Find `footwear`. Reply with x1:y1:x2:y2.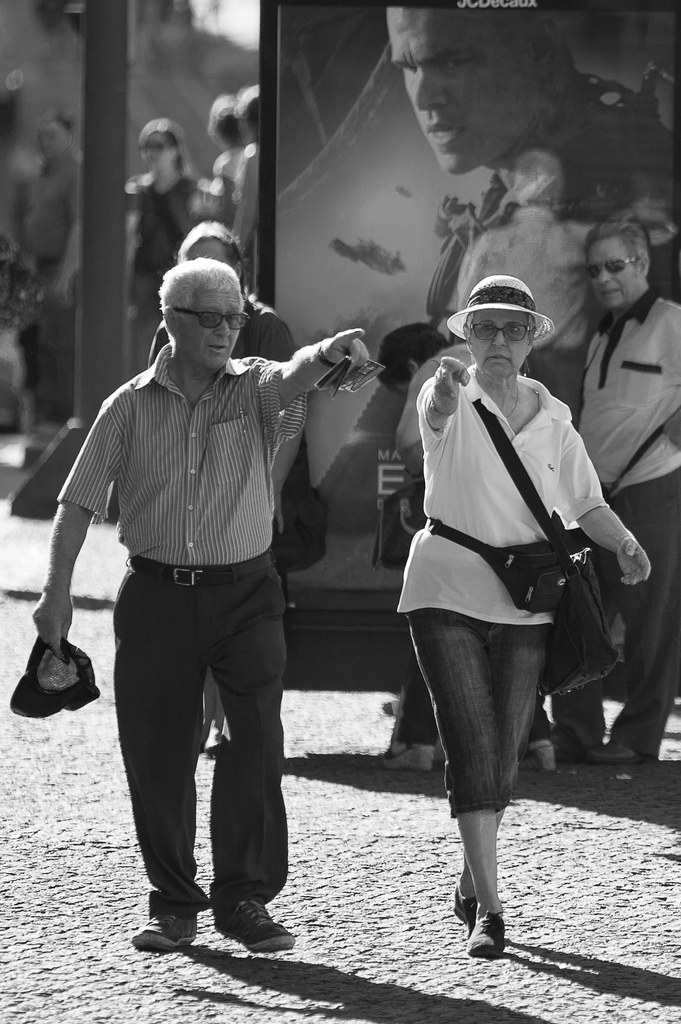
586:740:645:764.
